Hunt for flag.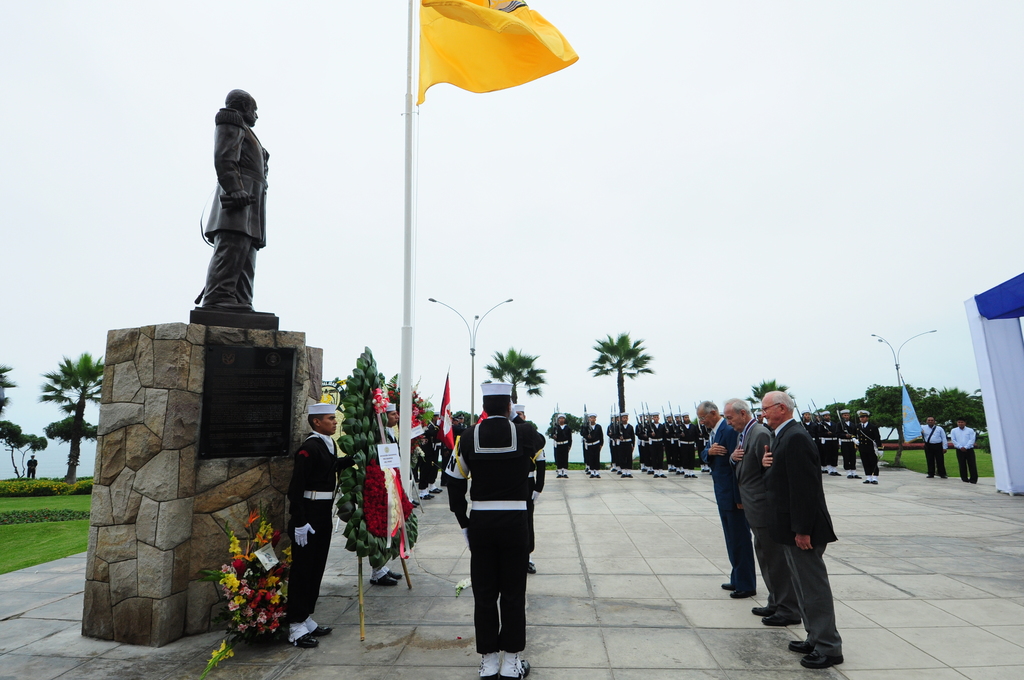
Hunted down at x1=895 y1=366 x2=931 y2=445.
